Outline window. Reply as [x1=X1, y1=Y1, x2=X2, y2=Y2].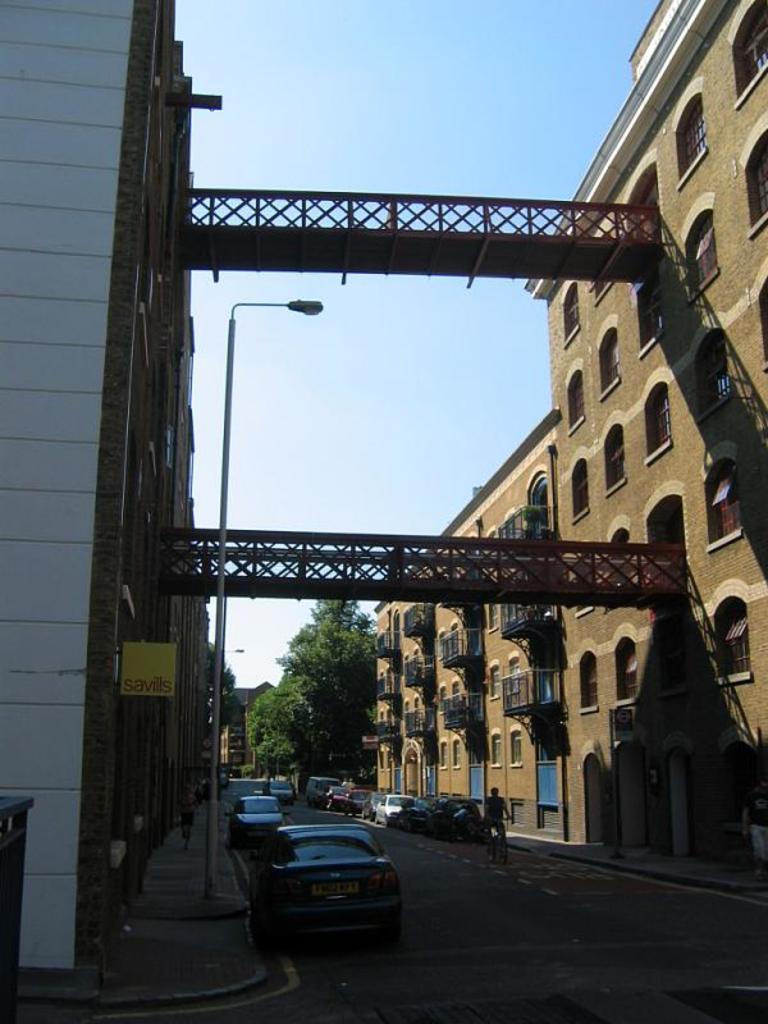
[x1=595, y1=411, x2=632, y2=502].
